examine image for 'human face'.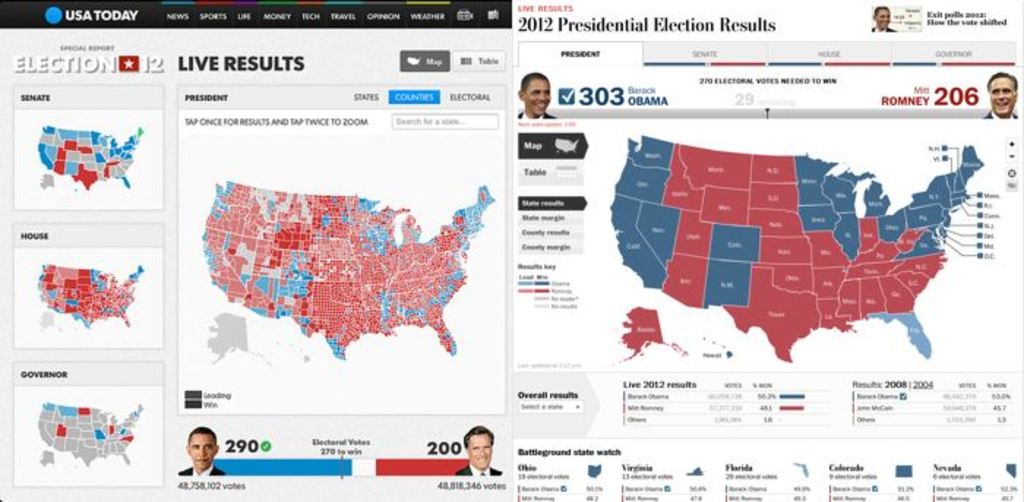
Examination result: region(195, 432, 212, 470).
